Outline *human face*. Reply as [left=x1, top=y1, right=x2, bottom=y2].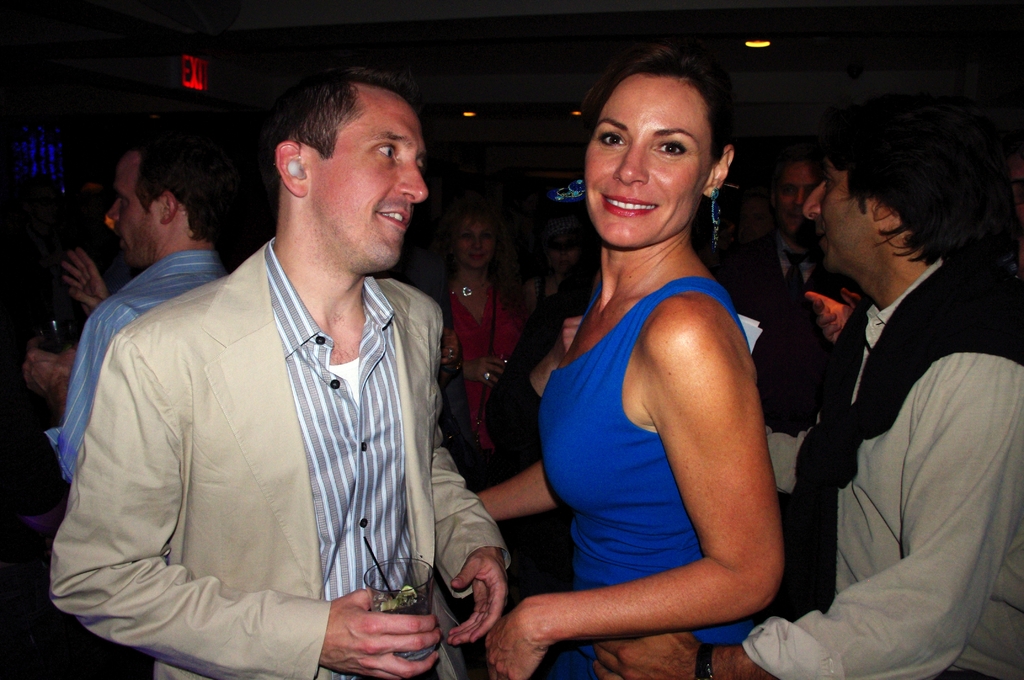
[left=452, top=219, right=495, bottom=268].
